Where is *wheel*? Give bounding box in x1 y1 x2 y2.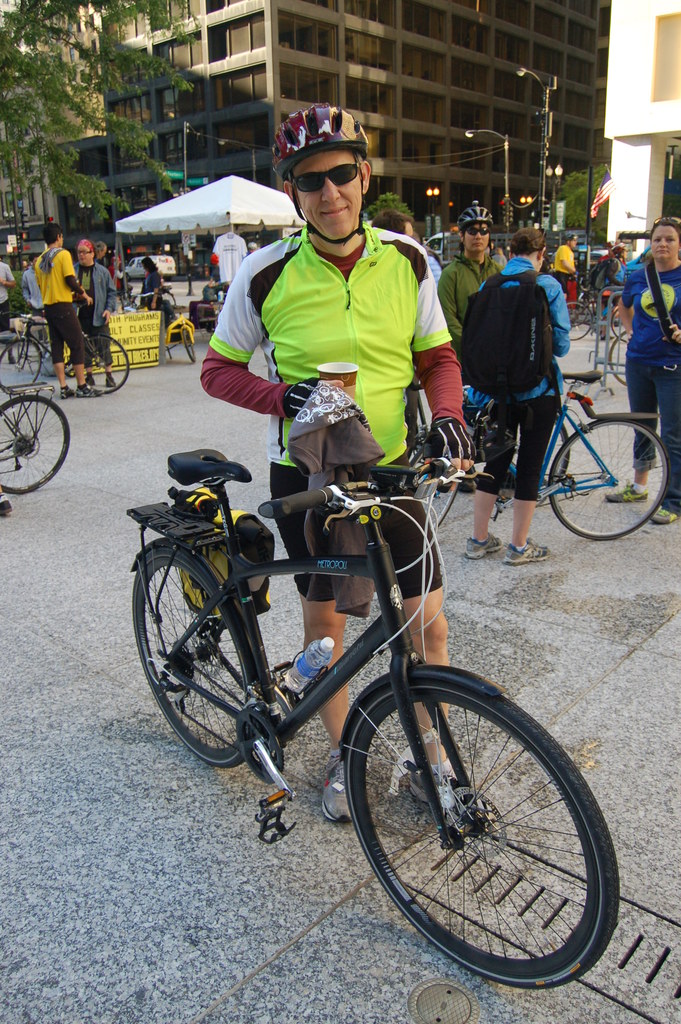
126 536 272 762.
